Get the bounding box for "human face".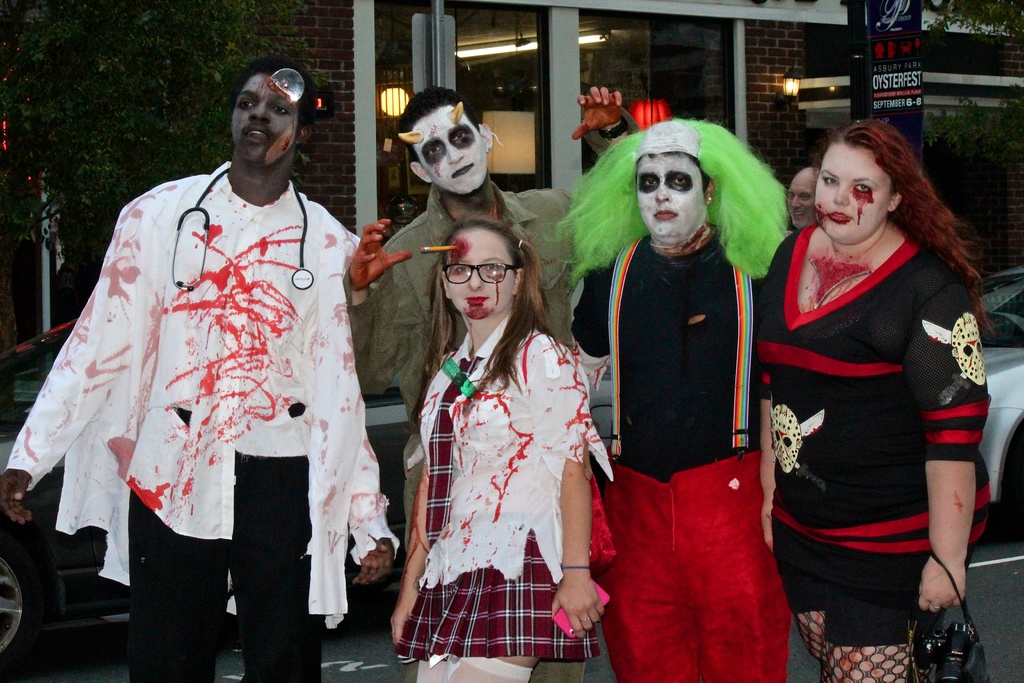
bbox=(787, 176, 813, 229).
